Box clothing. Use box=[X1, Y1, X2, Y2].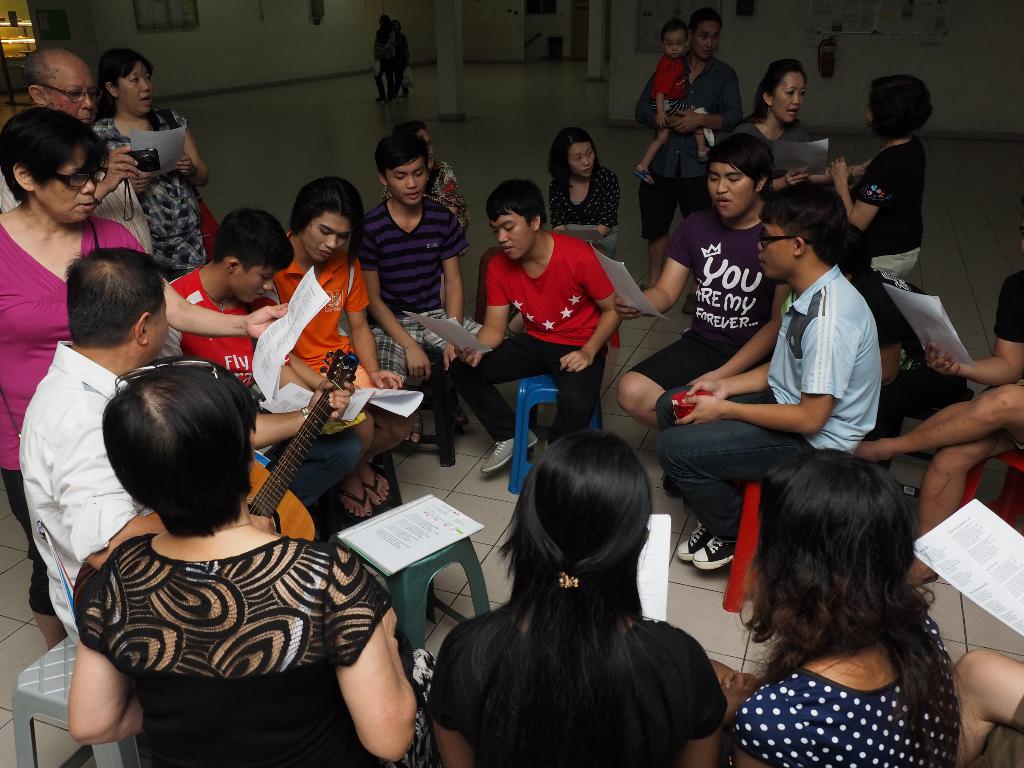
box=[991, 275, 1023, 344].
